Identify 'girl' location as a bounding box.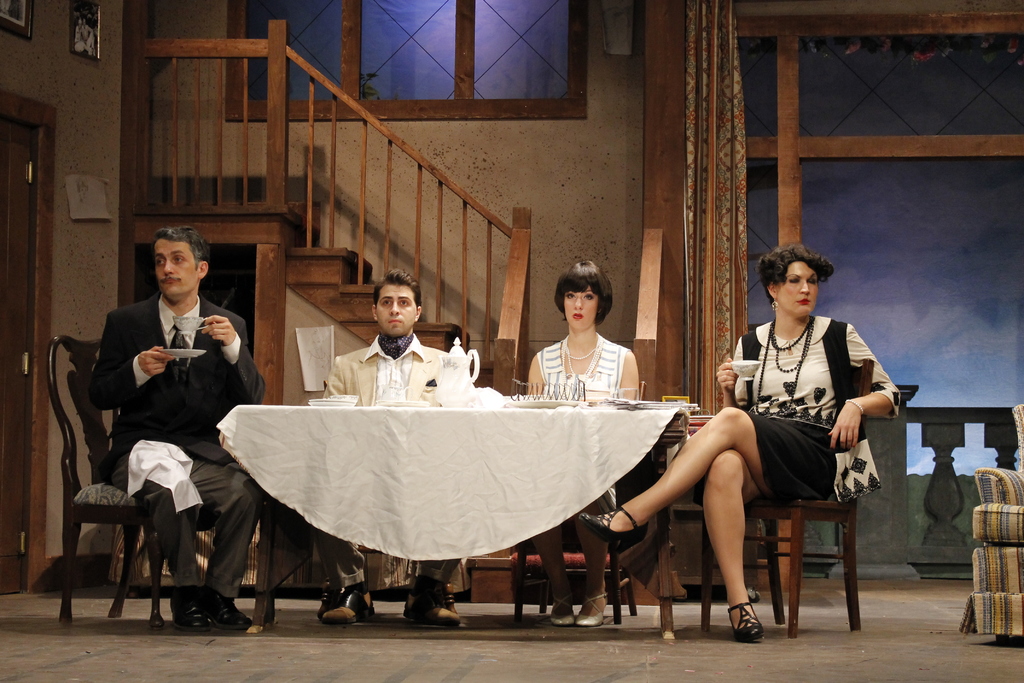
rect(580, 242, 906, 648).
